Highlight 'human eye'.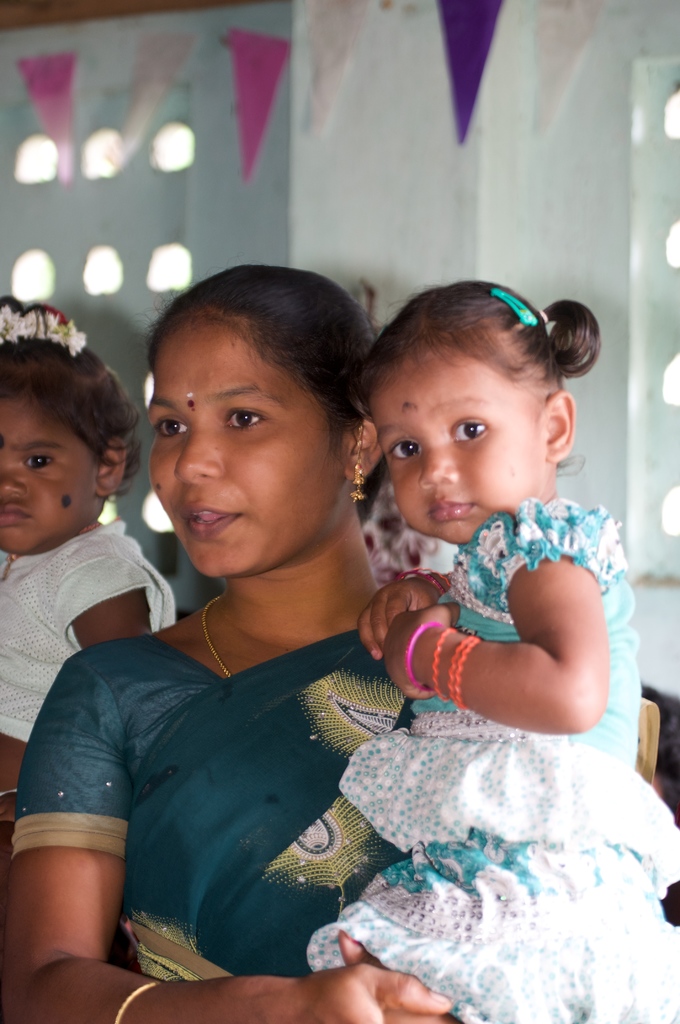
Highlighted region: bbox=[223, 404, 266, 430].
